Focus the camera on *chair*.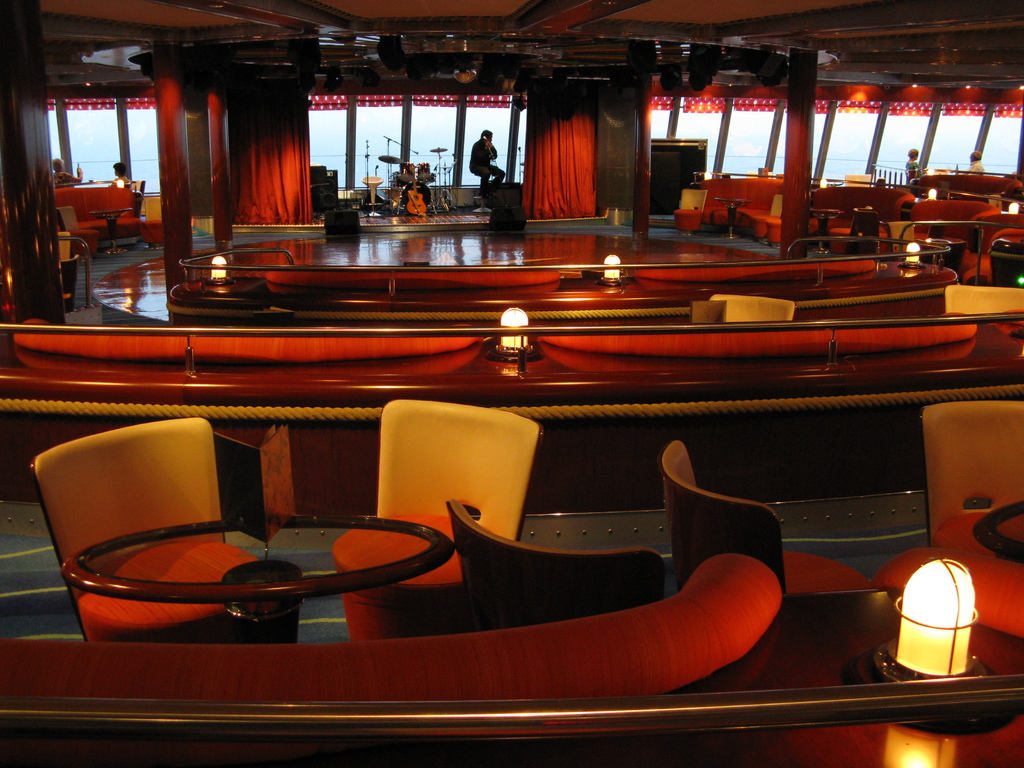
Focus region: <box>943,283,1023,316</box>.
